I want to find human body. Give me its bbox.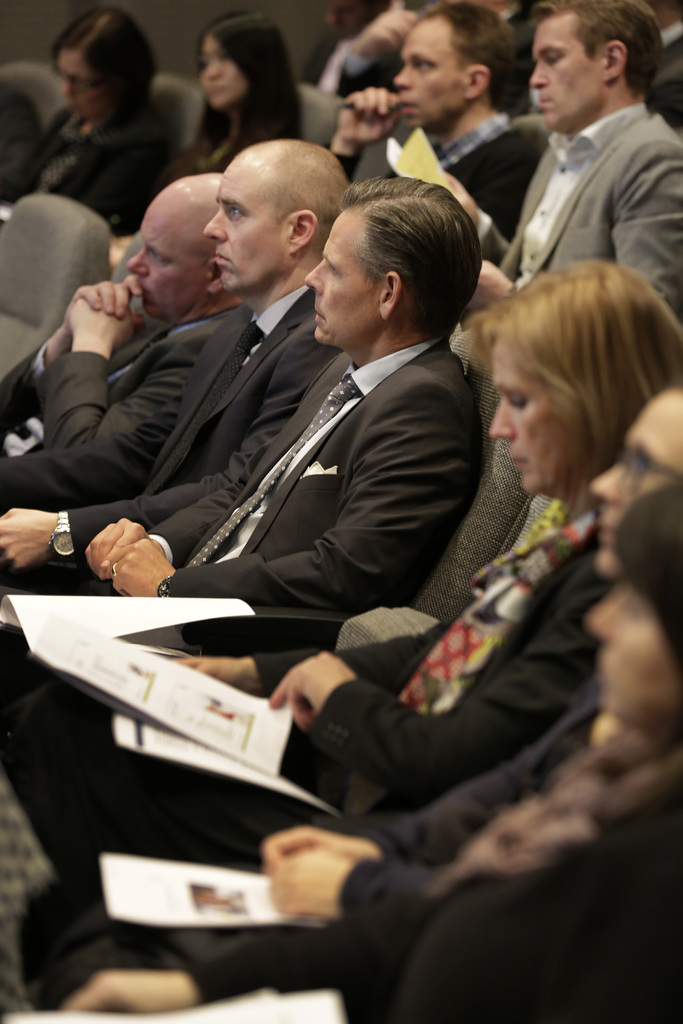
bbox=[471, 0, 541, 76].
